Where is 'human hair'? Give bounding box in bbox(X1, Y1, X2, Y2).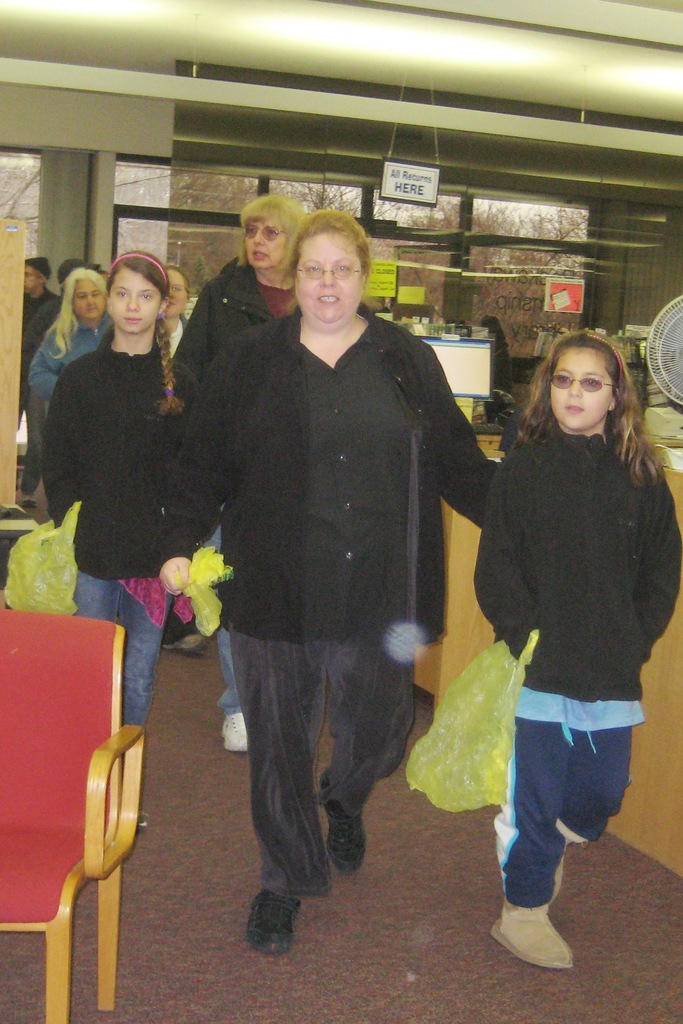
bbox(108, 250, 188, 414).
